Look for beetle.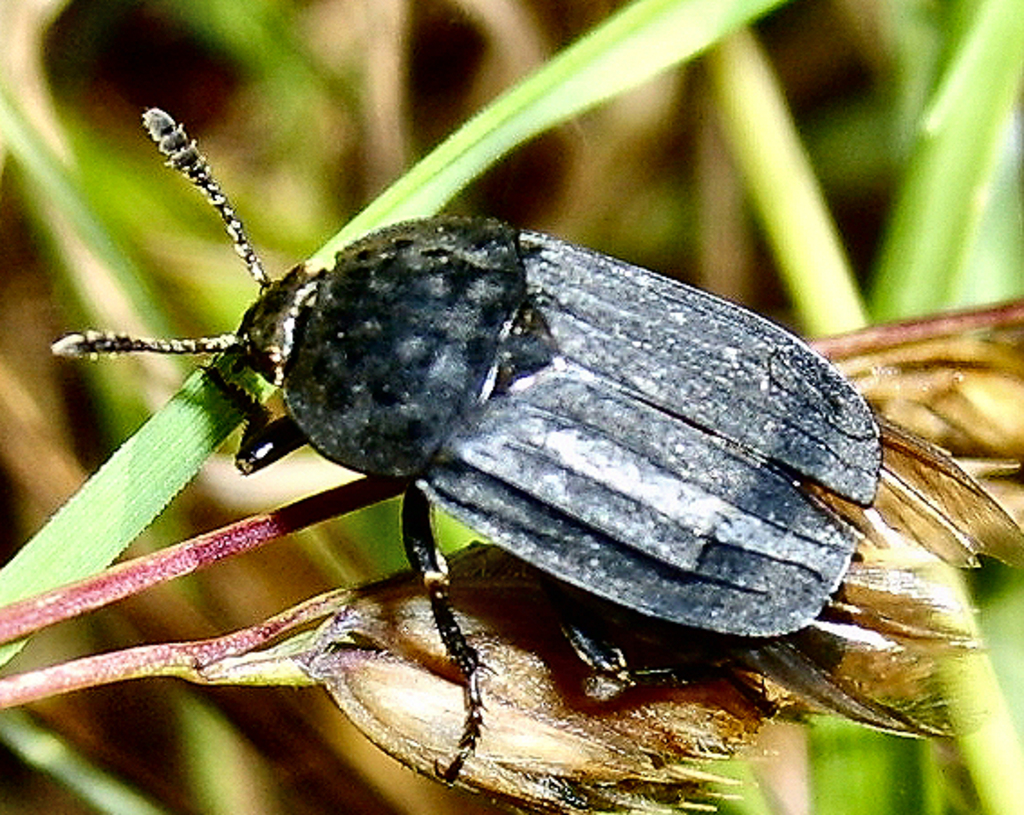
Found: (x1=101, y1=155, x2=867, y2=661).
